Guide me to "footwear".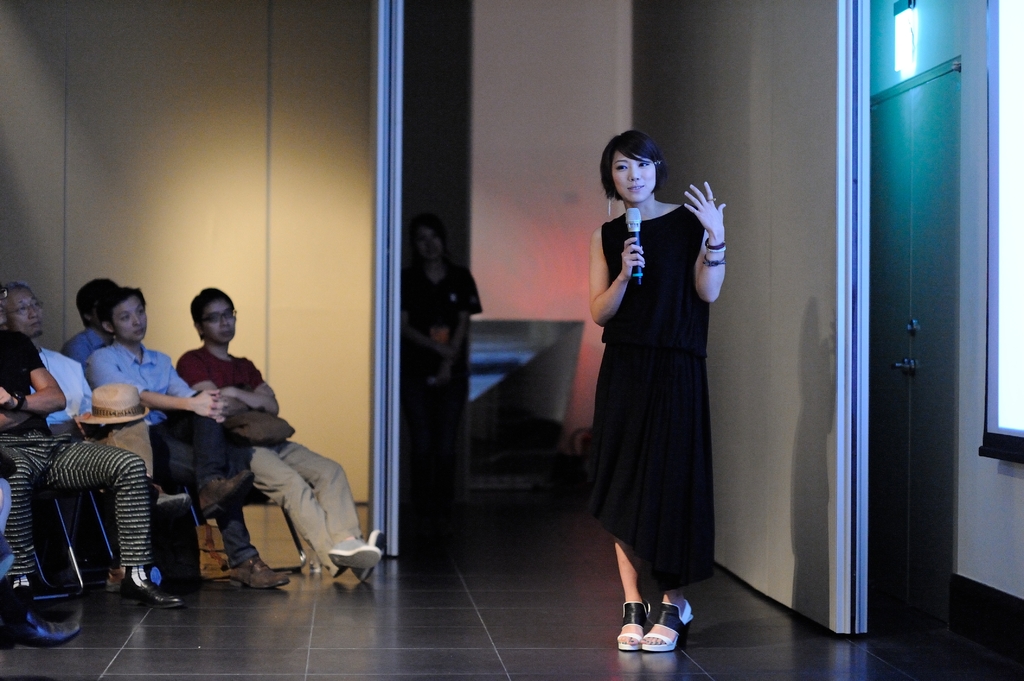
Guidance: x1=6 y1=607 x2=81 y2=647.
